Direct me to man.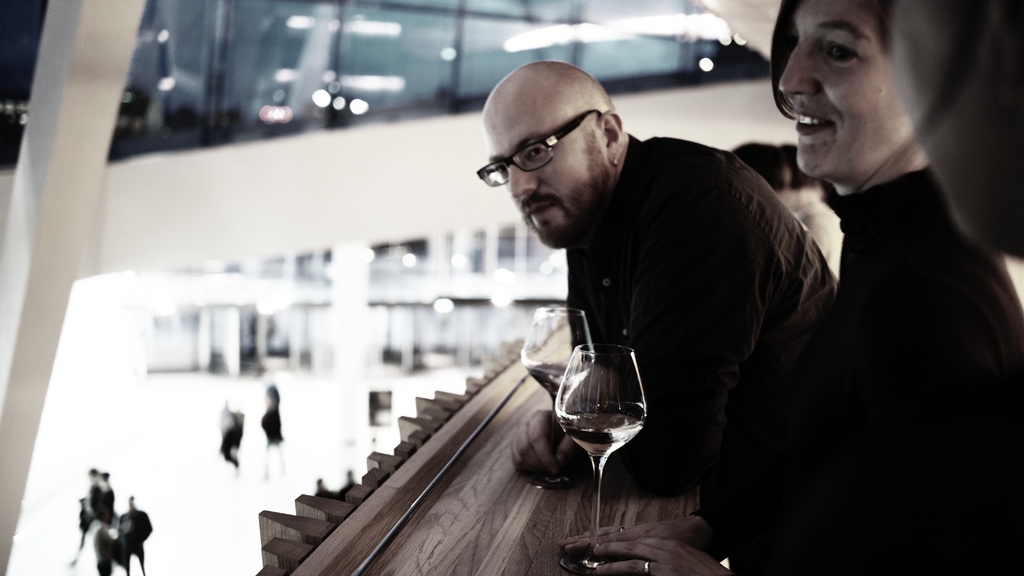
Direction: BBox(99, 504, 120, 575).
